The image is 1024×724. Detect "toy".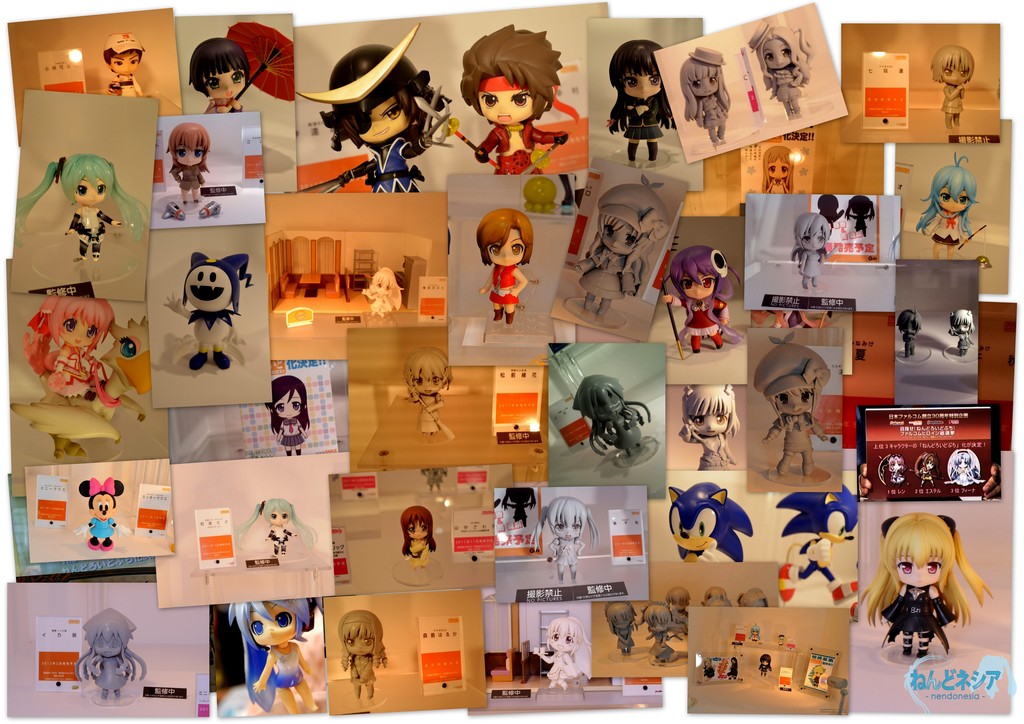
Detection: x1=189, y1=36, x2=246, y2=115.
